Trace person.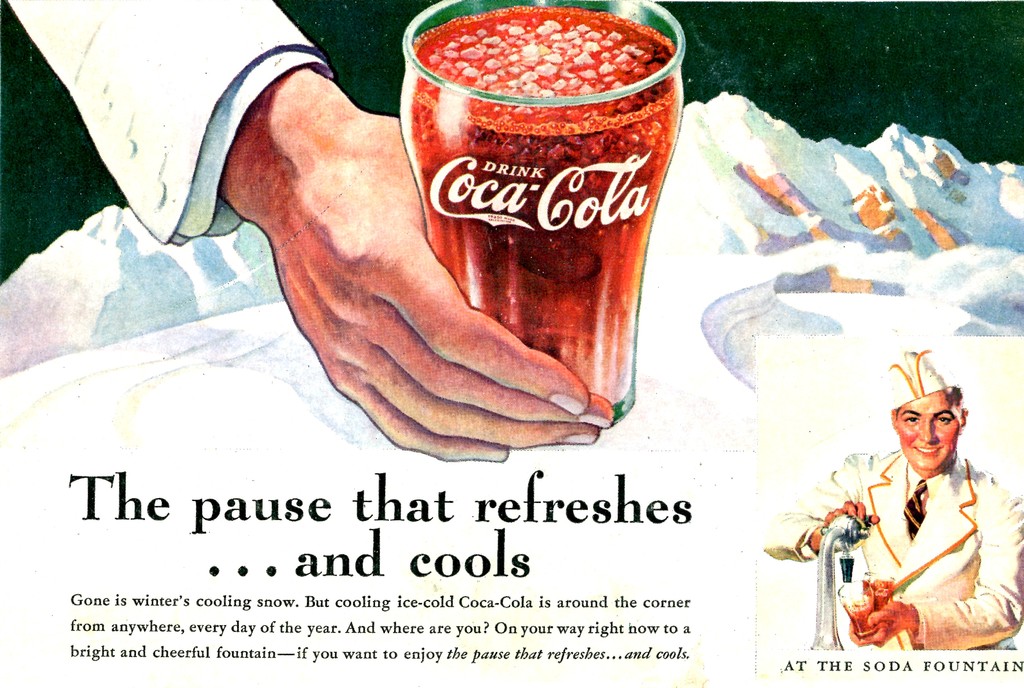
Traced to pyautogui.locateOnScreen(0, 0, 608, 461).
